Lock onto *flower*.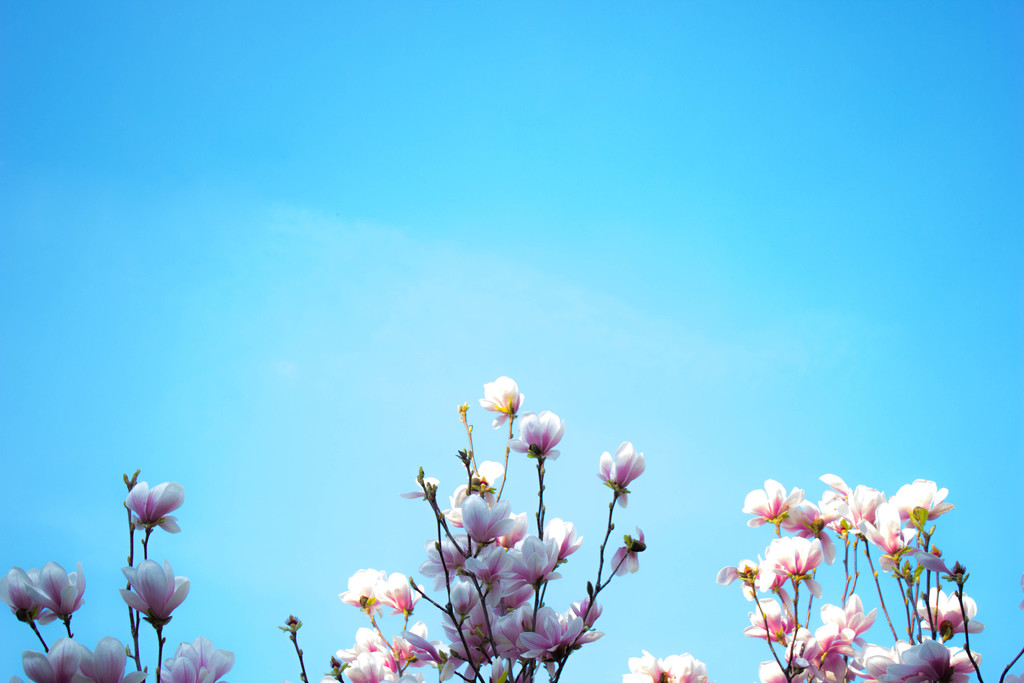
Locked: 689/653/707/682.
